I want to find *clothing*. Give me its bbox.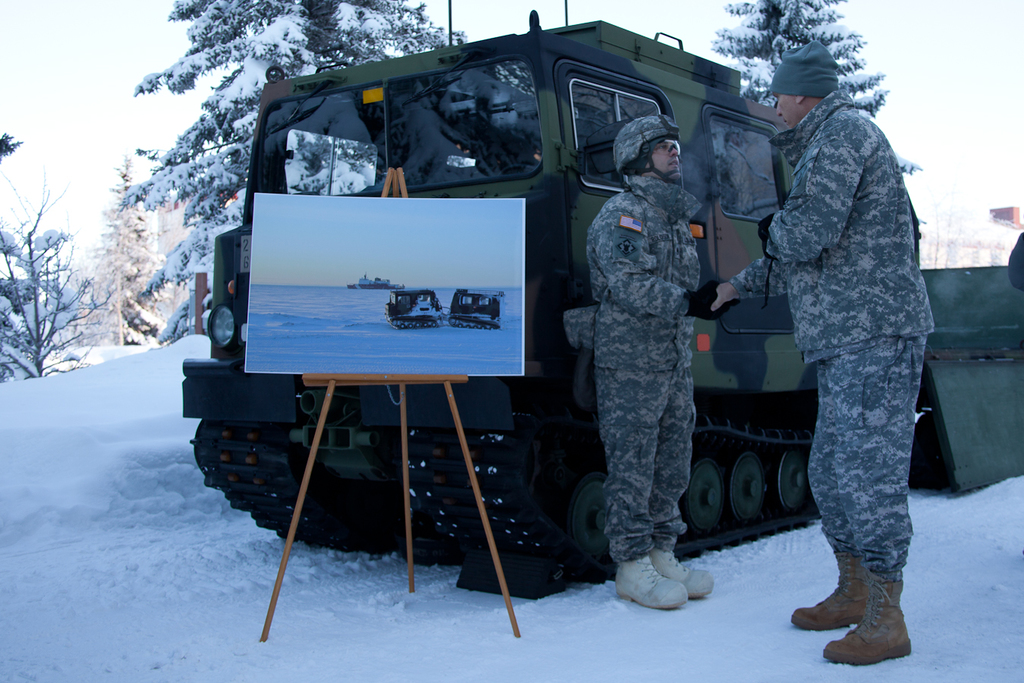
{"left": 589, "top": 187, "right": 732, "bottom": 578}.
